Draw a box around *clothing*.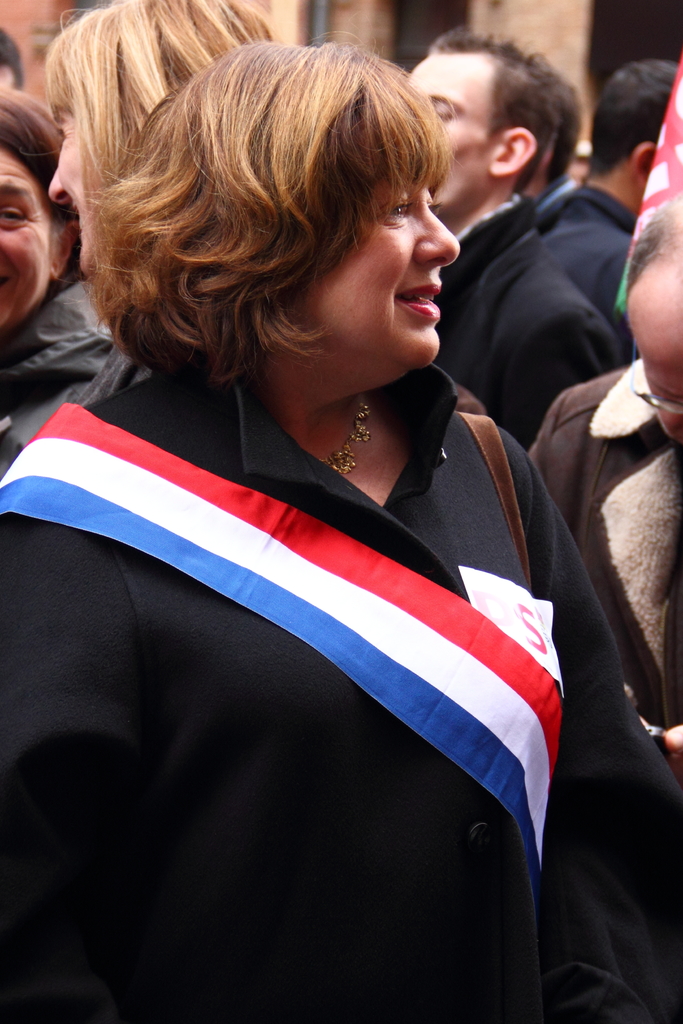
x1=527 y1=359 x2=682 y2=777.
